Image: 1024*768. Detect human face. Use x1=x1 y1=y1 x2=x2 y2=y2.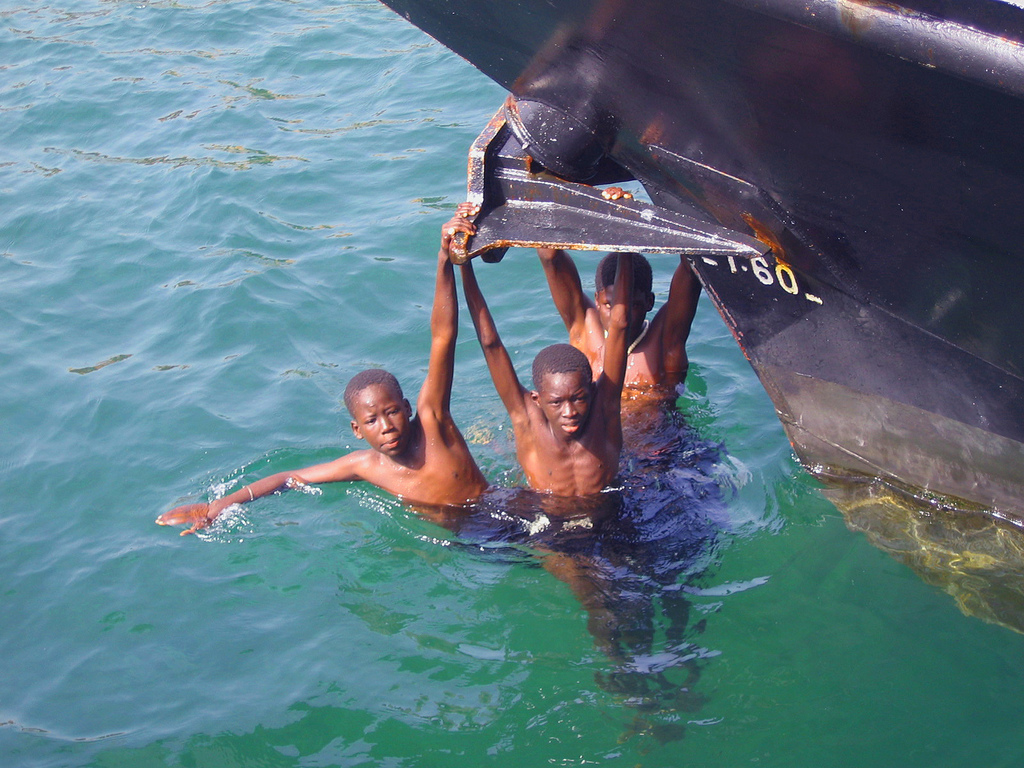
x1=599 y1=284 x2=650 y2=332.
